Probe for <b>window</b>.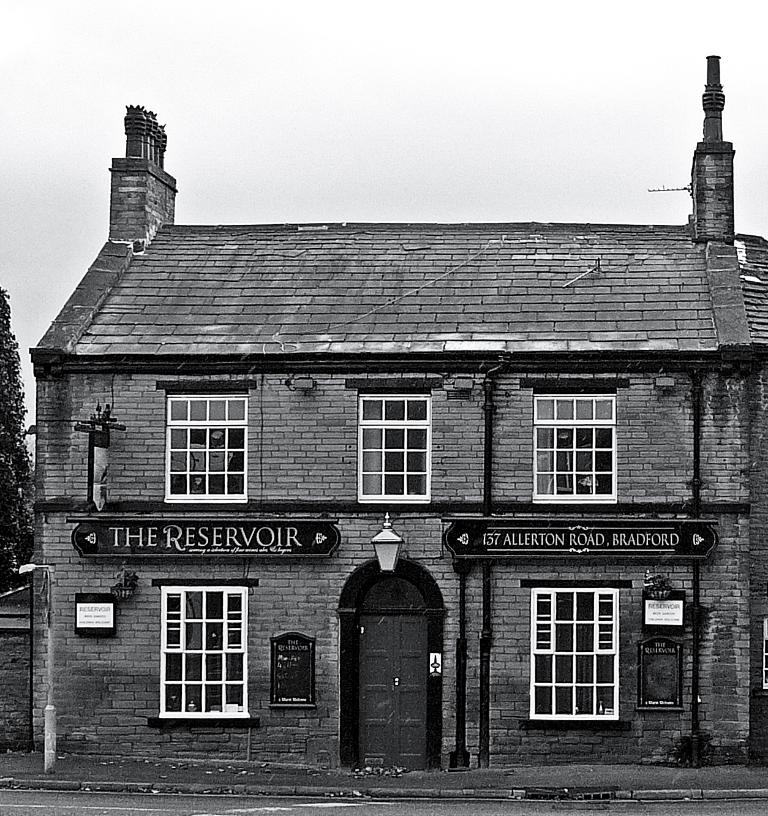
Probe result: (x1=350, y1=389, x2=437, y2=507).
